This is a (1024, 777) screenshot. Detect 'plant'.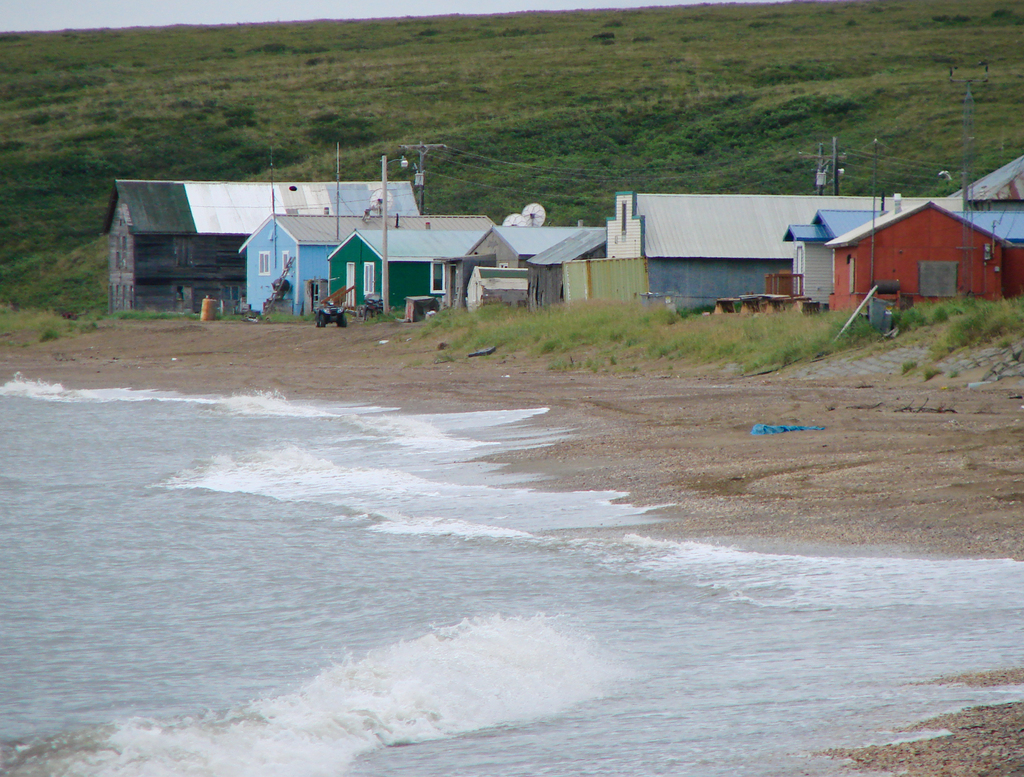
[117, 310, 189, 323].
